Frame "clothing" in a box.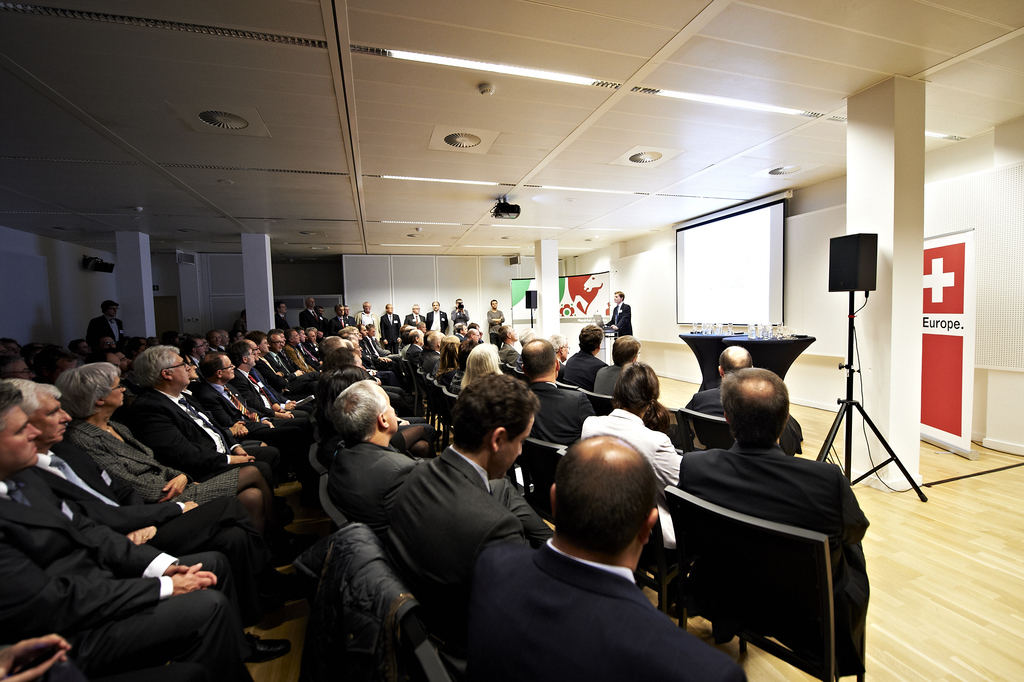
[566, 349, 605, 395].
